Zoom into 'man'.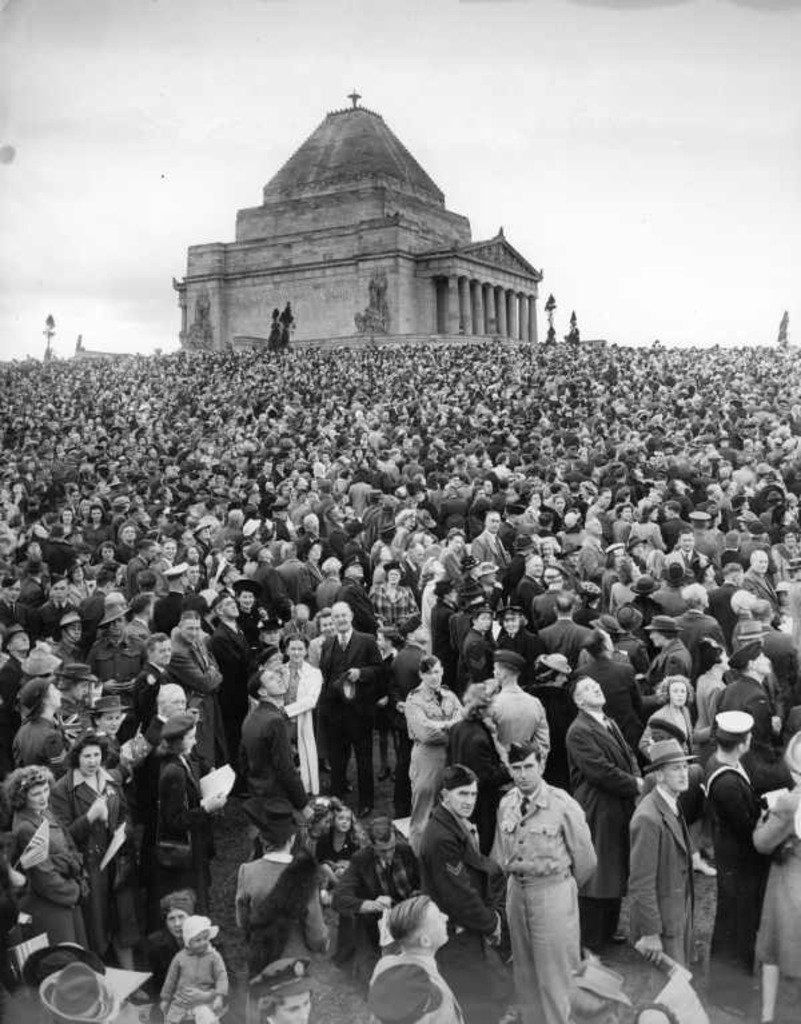
Zoom target: Rect(124, 593, 156, 630).
